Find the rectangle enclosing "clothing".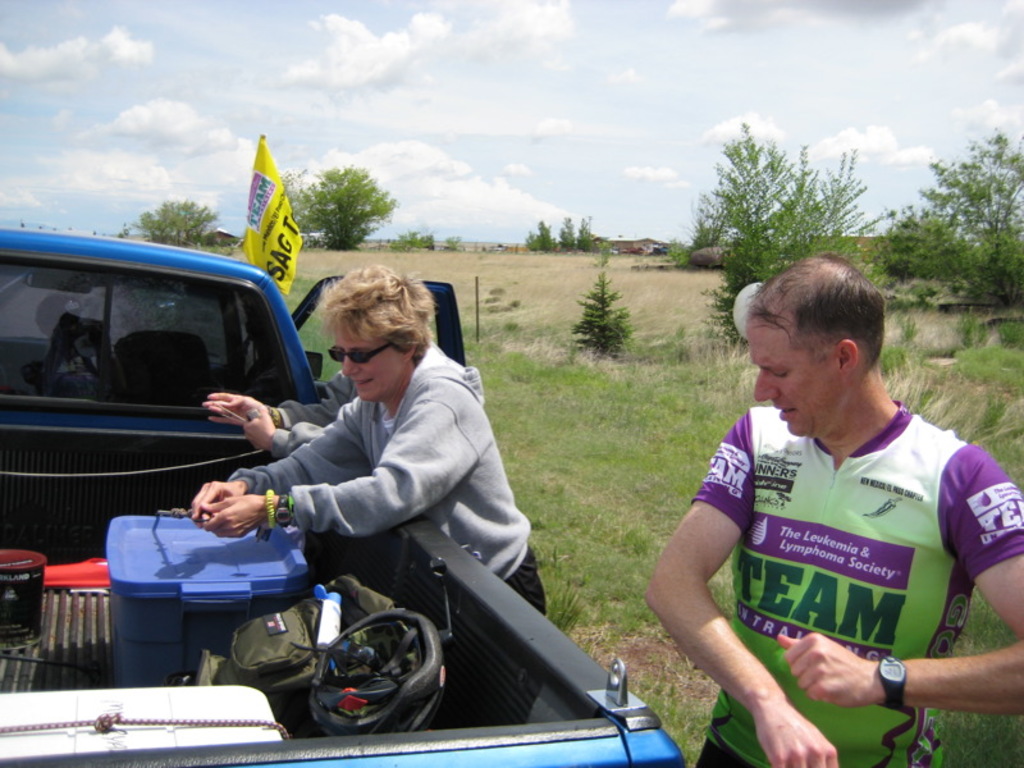
[x1=250, y1=328, x2=486, y2=617].
